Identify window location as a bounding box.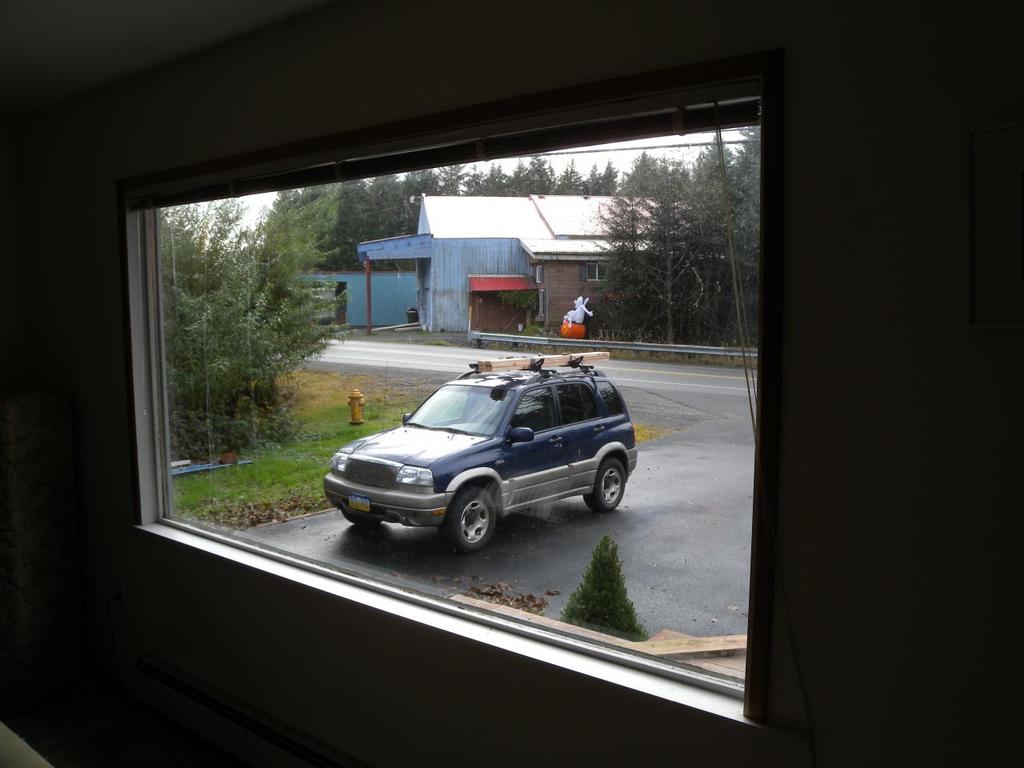
122/78/762/726.
